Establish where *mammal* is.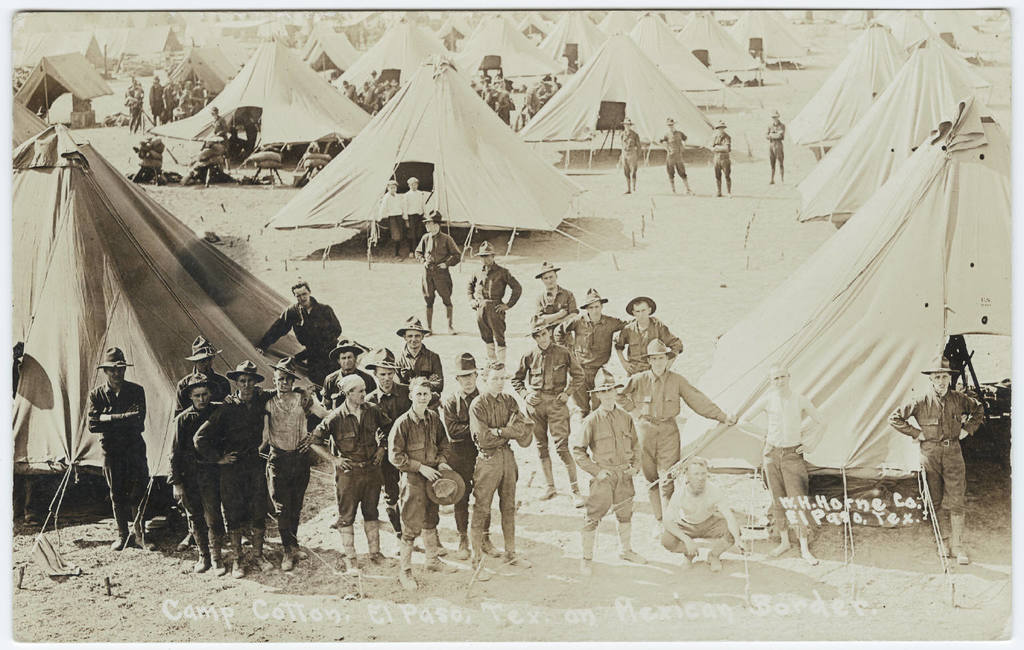
Established at [764,109,785,191].
